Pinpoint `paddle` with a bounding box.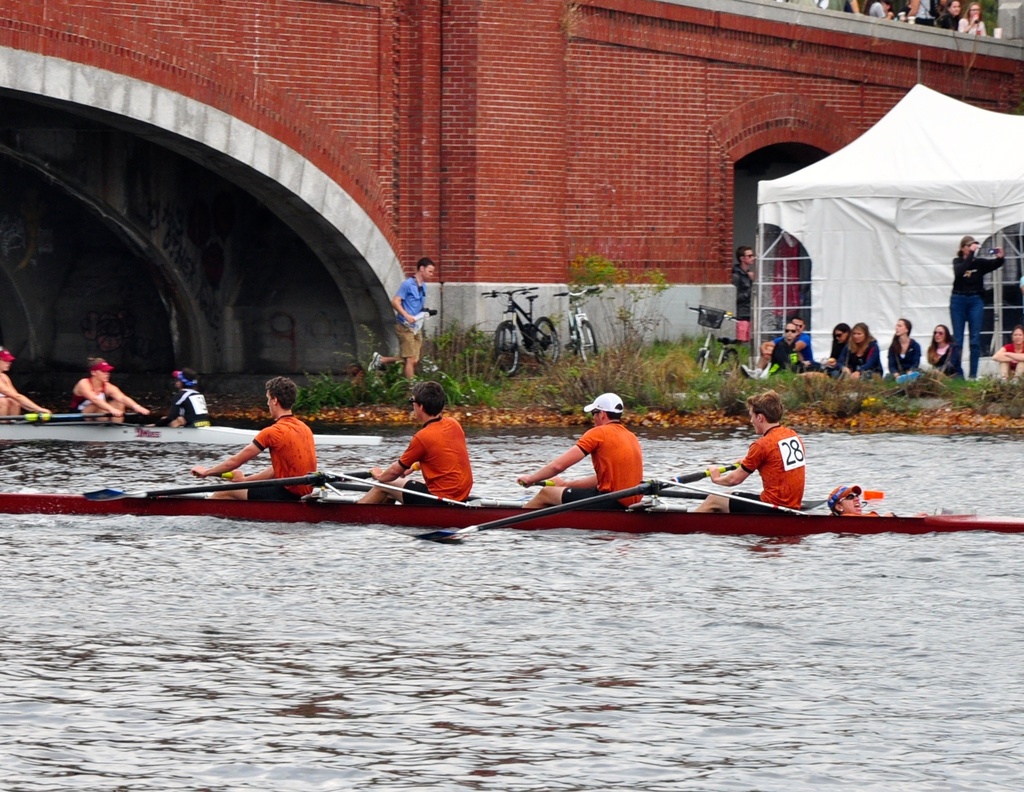
pyautogui.locateOnScreen(444, 460, 737, 535).
